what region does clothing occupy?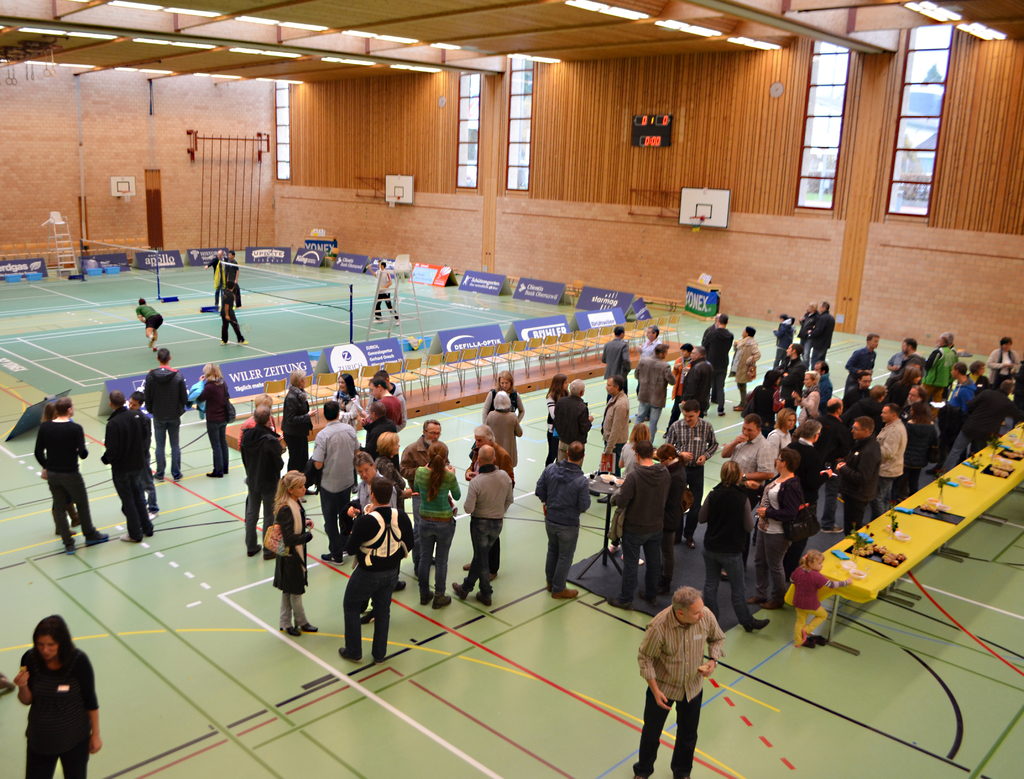
<box>664,354,690,427</box>.
